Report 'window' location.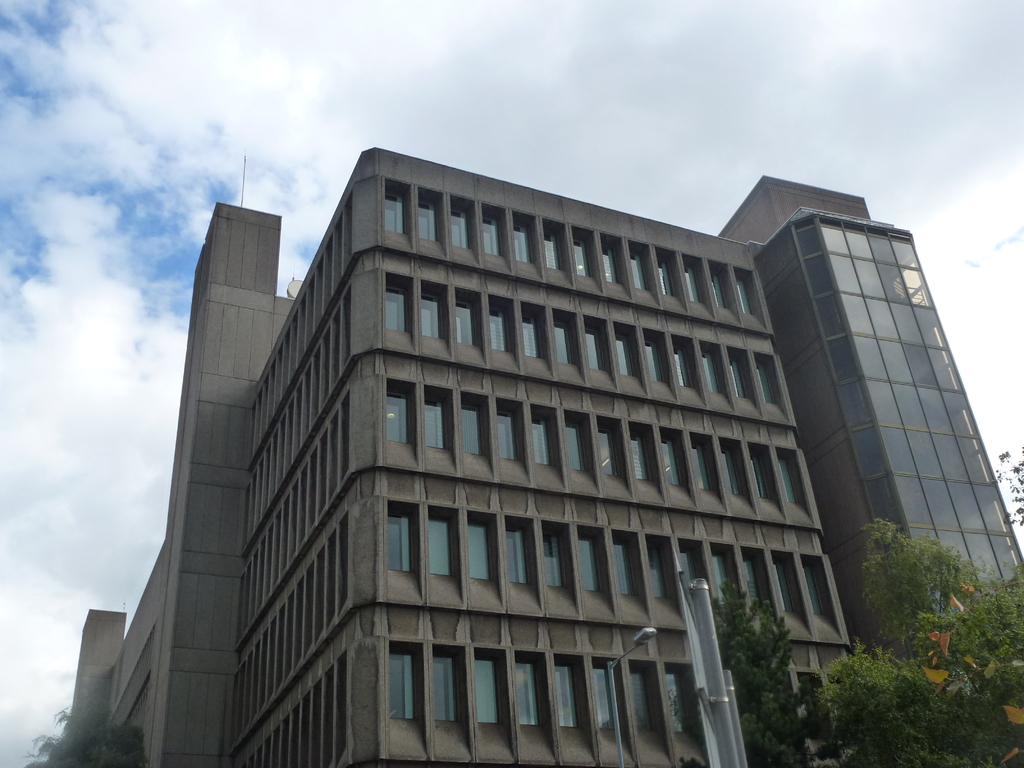
Report: [left=746, top=561, right=765, bottom=607].
